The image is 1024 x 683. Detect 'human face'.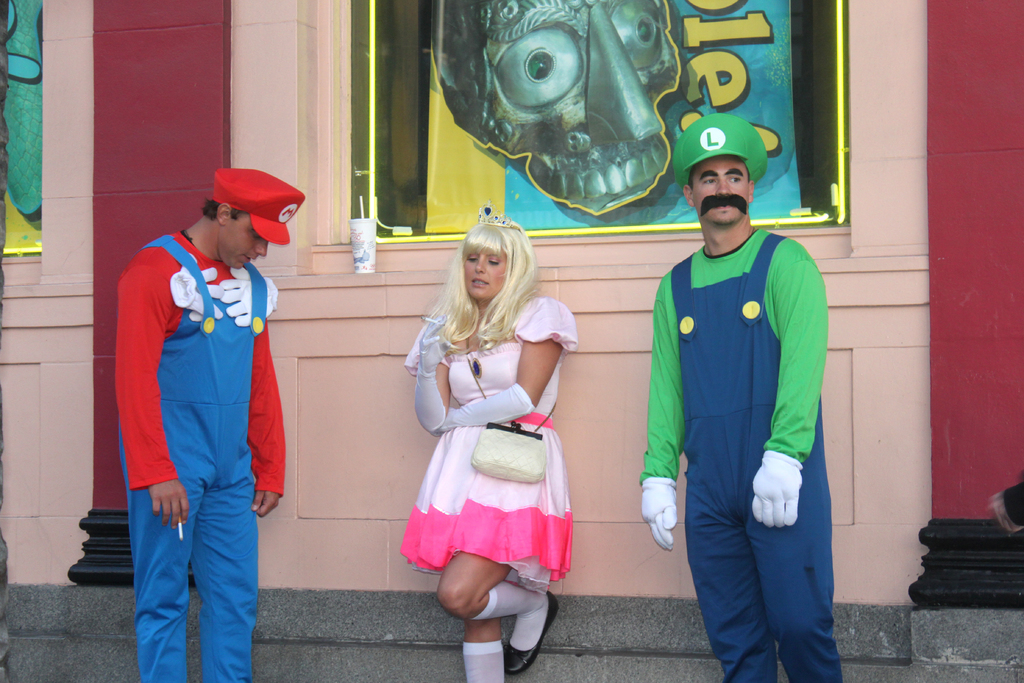
Detection: select_region(692, 157, 749, 227).
